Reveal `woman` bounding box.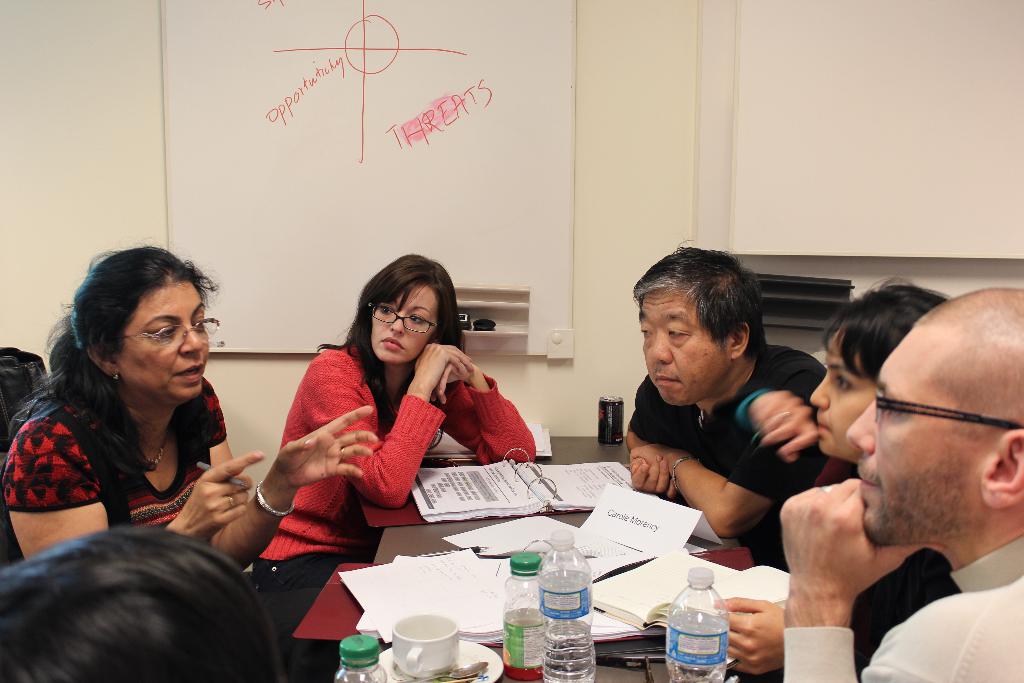
Revealed: bbox=(252, 254, 537, 591).
